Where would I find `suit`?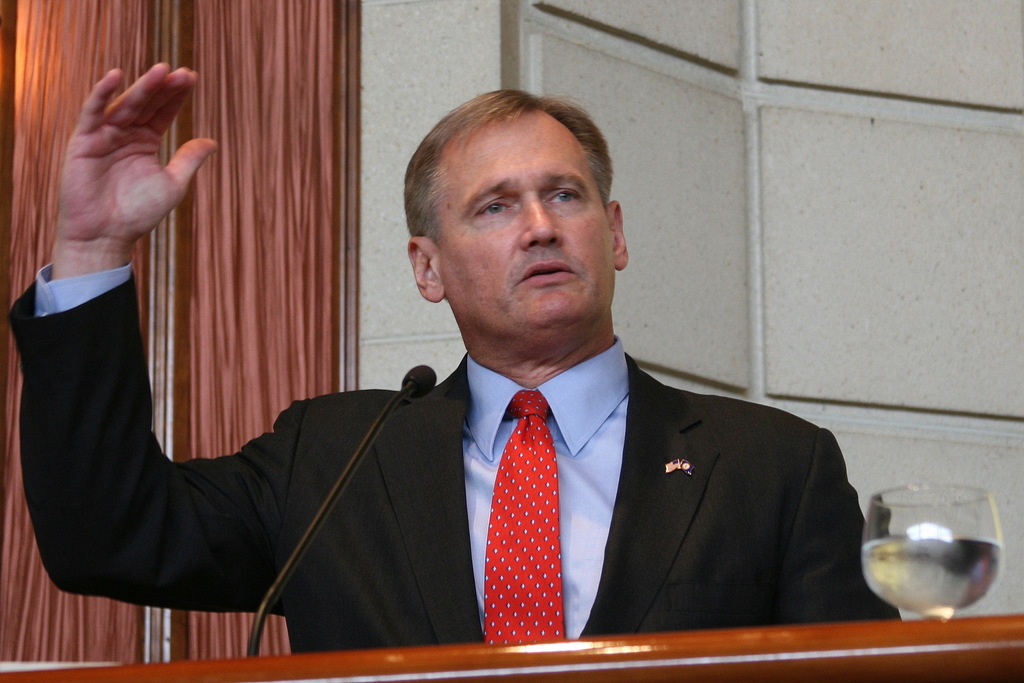
At (x1=4, y1=280, x2=904, y2=650).
